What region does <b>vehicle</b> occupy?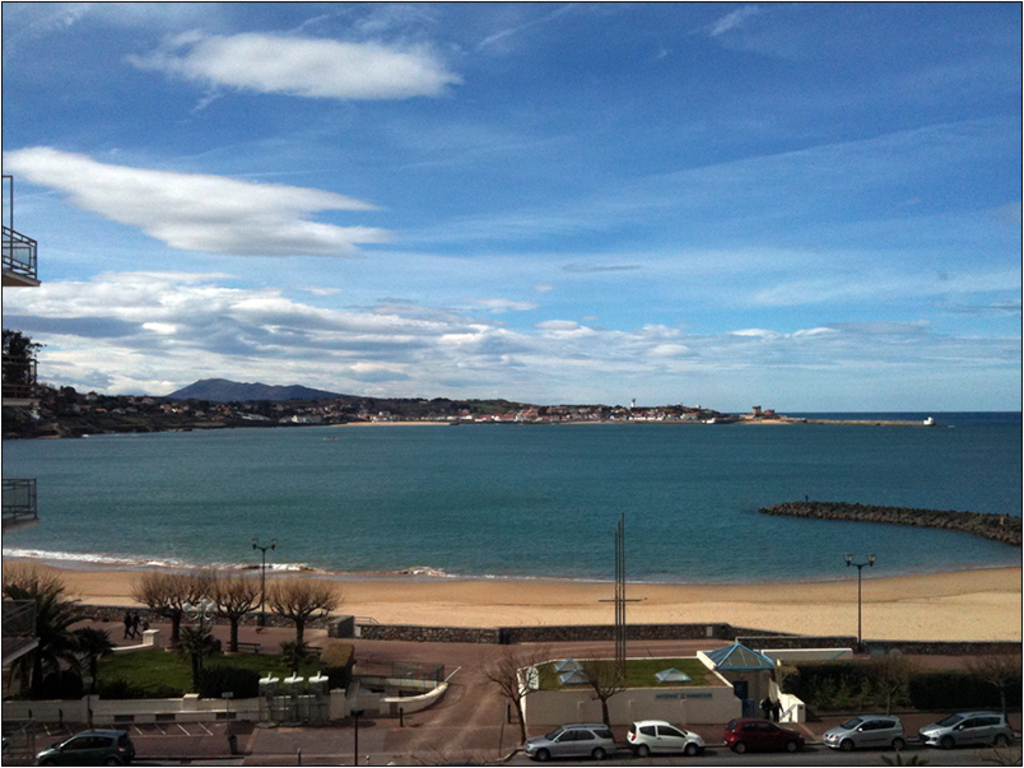
<region>722, 717, 811, 758</region>.
